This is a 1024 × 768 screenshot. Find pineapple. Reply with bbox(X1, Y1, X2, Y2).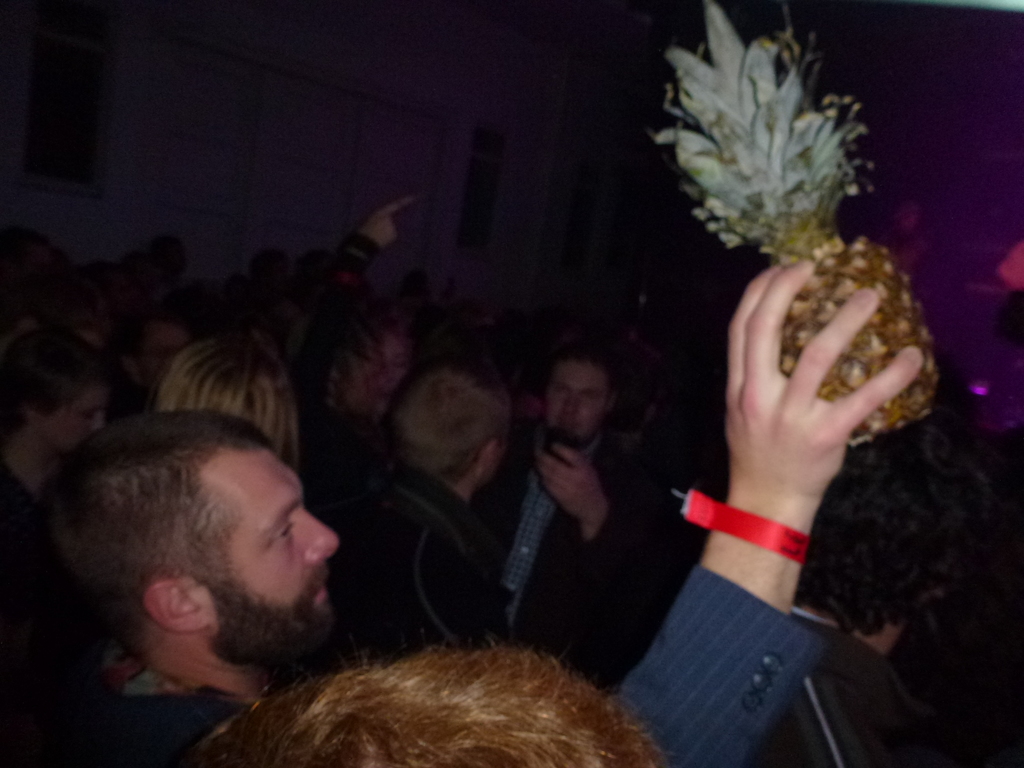
bbox(653, 0, 943, 451).
